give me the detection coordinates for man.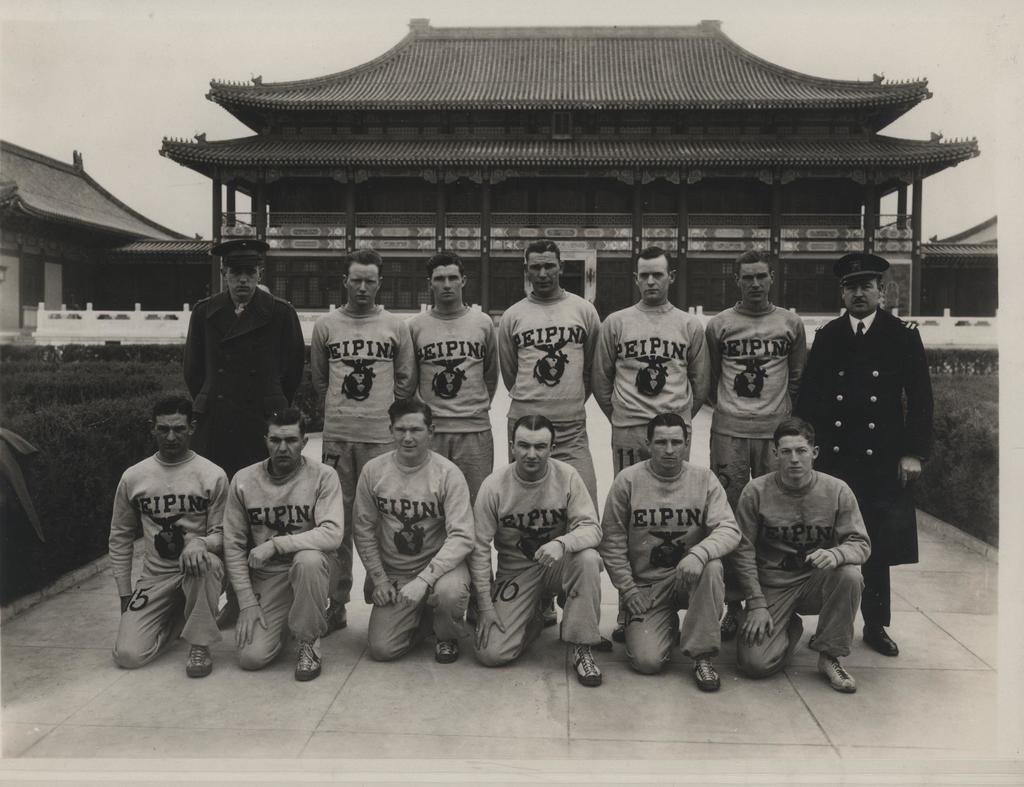
(x1=348, y1=396, x2=479, y2=664).
